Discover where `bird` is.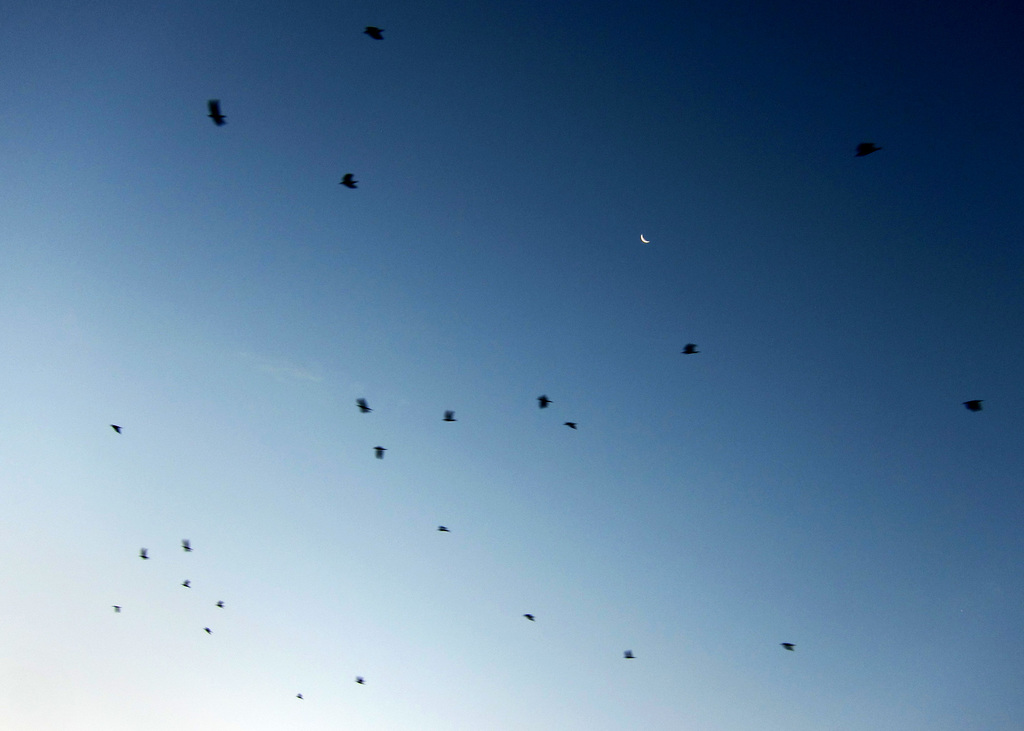
Discovered at l=776, t=639, r=792, b=652.
